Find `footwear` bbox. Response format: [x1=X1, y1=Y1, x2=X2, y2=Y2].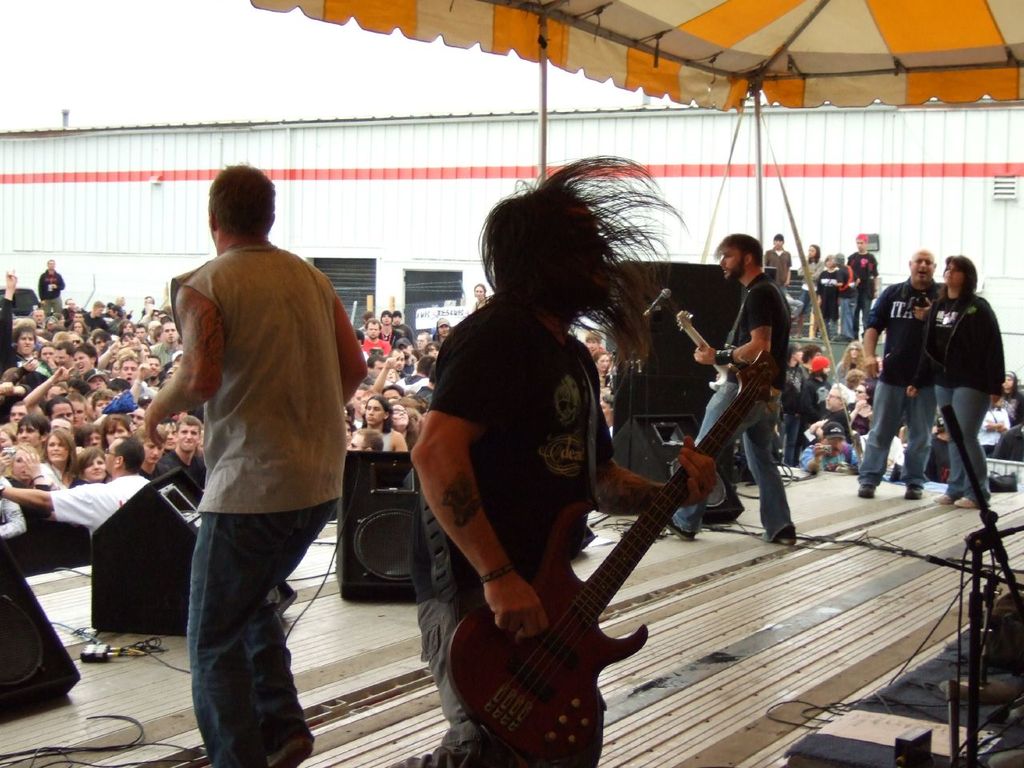
[x1=774, y1=522, x2=794, y2=550].
